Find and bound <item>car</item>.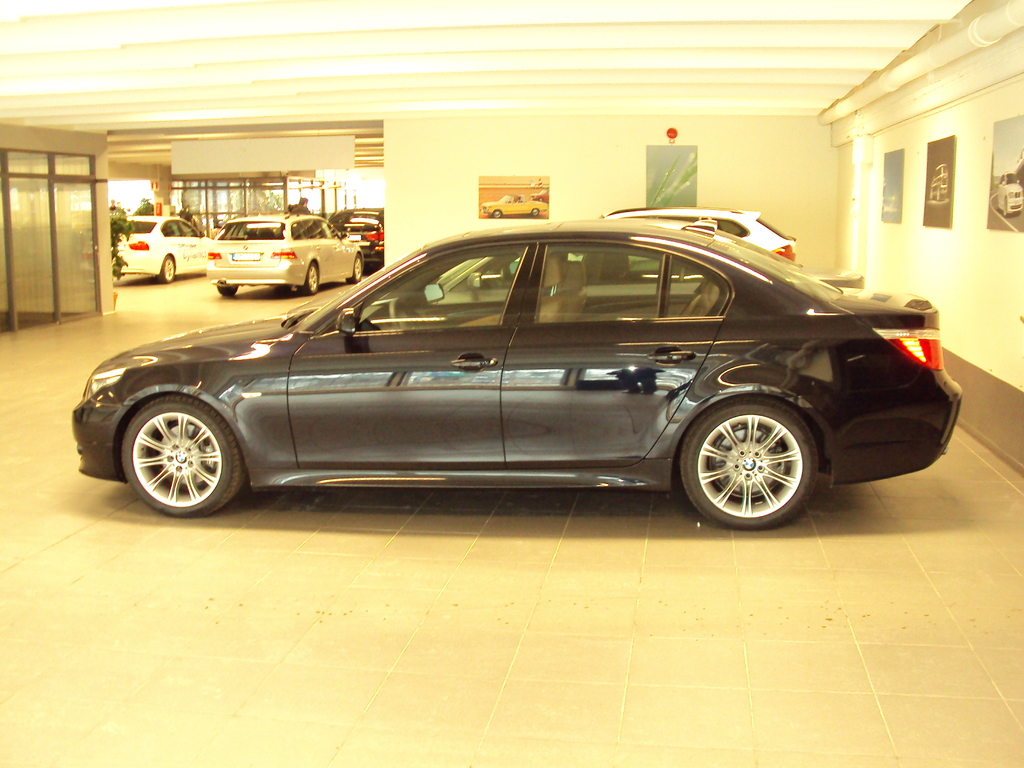
Bound: (996,169,1023,217).
